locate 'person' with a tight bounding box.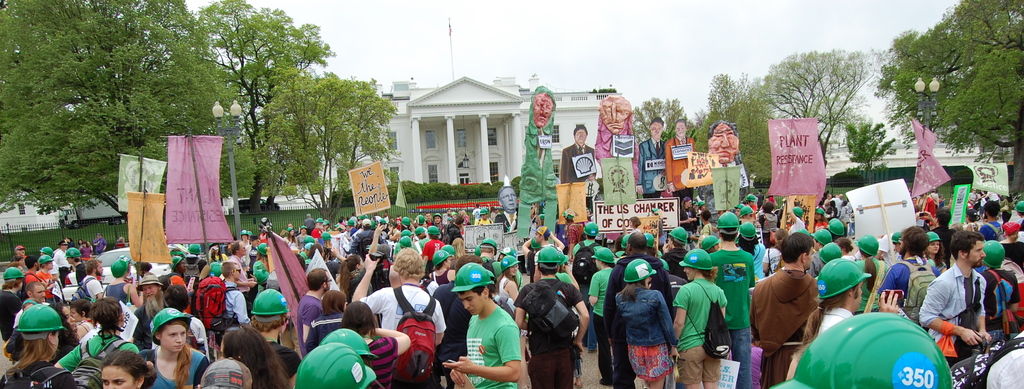
[left=305, top=288, right=349, bottom=357].
